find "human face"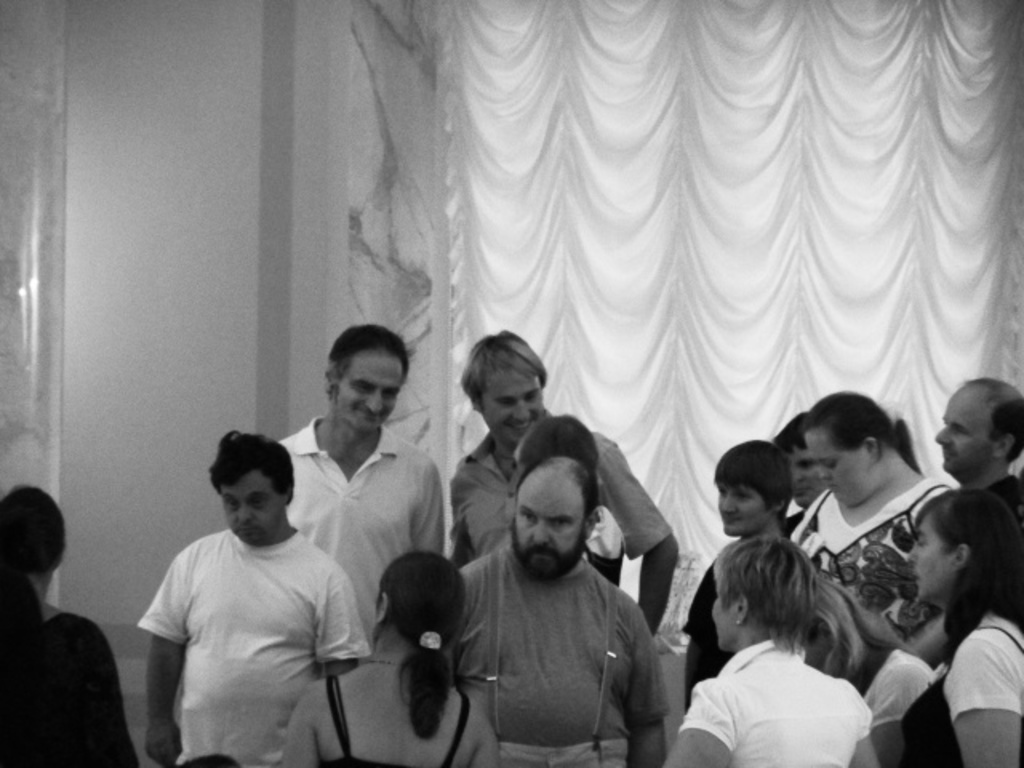
pyautogui.locateOnScreen(710, 563, 731, 643)
